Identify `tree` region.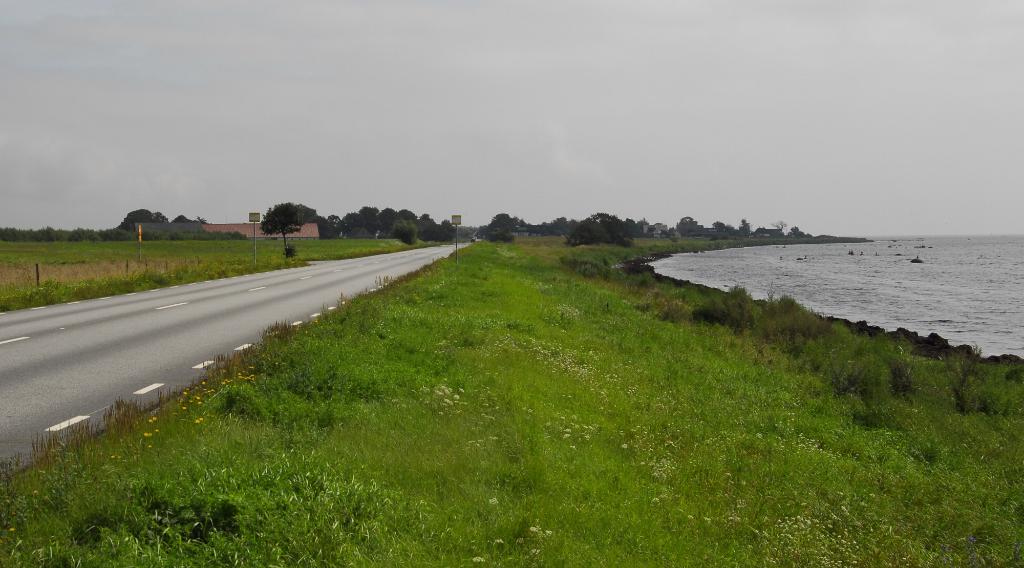
Region: box=[788, 223, 811, 237].
